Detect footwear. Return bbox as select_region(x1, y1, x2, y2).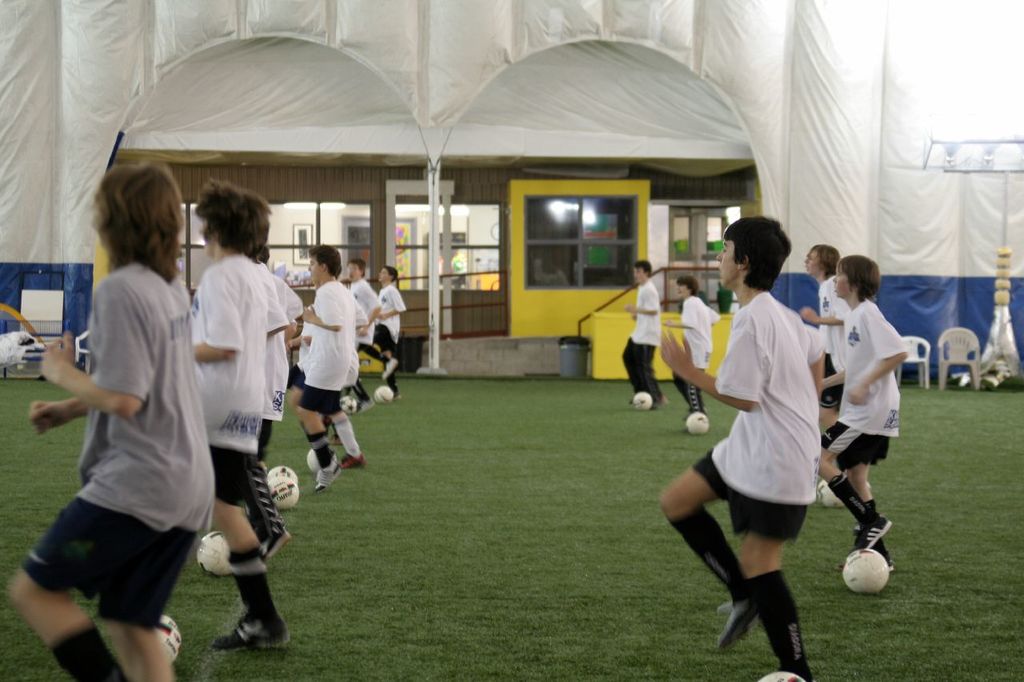
select_region(254, 528, 295, 562).
